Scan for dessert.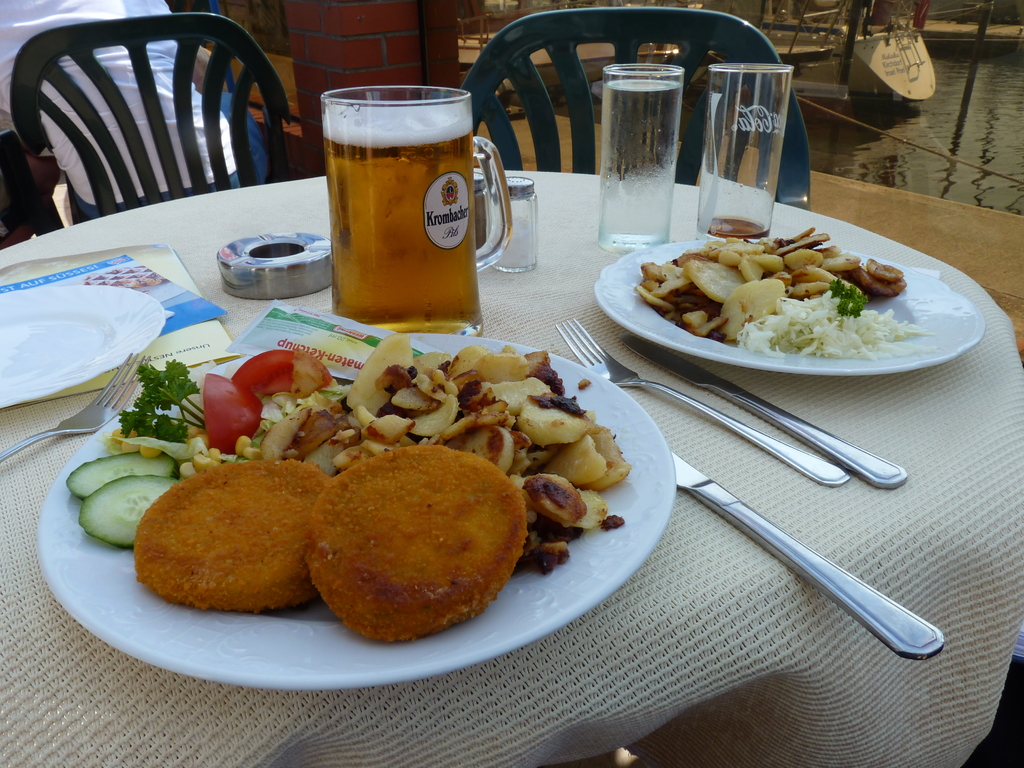
Scan result: bbox=(304, 456, 532, 655).
